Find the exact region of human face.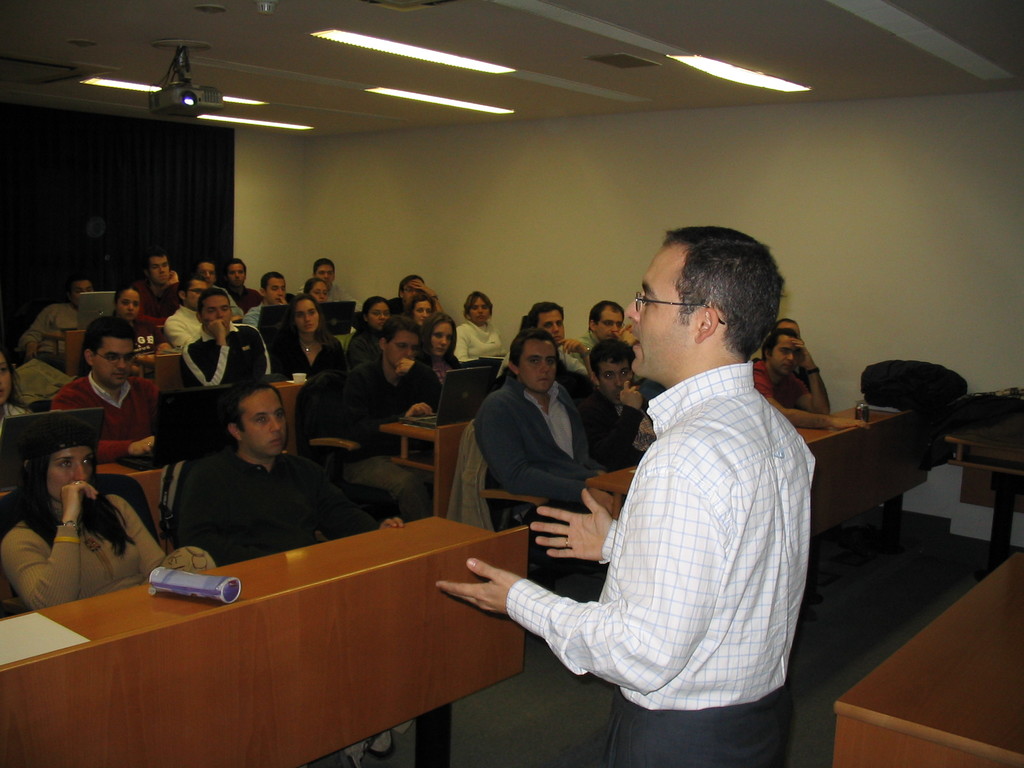
Exact region: 295:300:319:335.
